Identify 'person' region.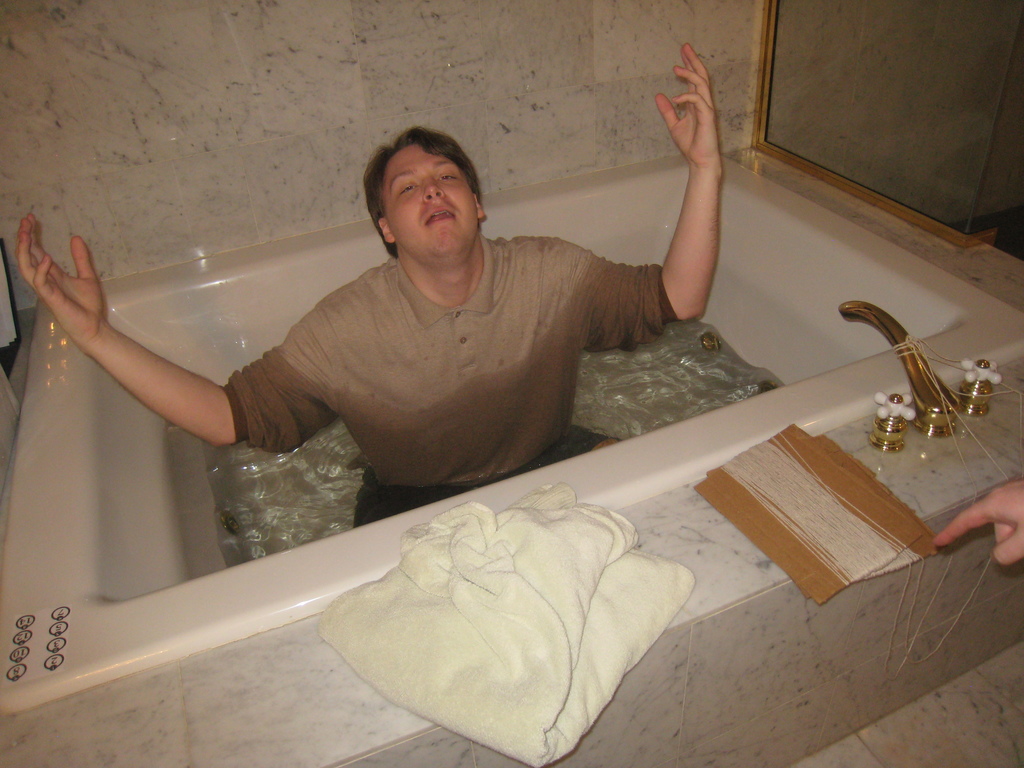
Region: [17, 38, 723, 533].
